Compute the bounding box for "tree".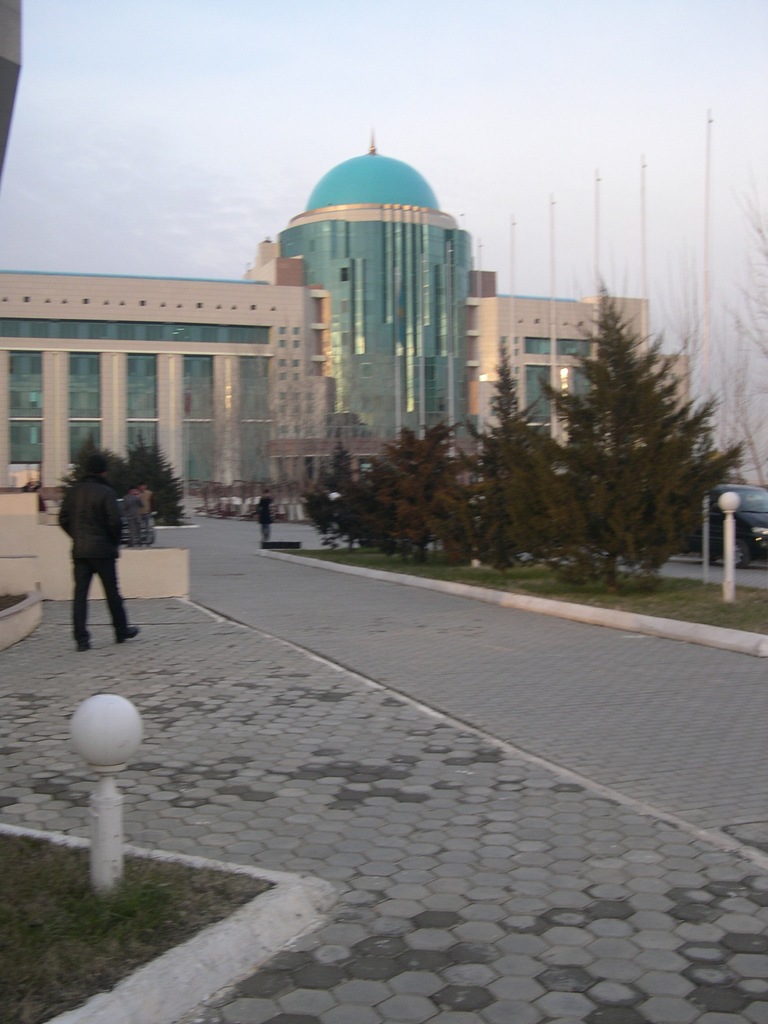
[342, 442, 393, 573].
